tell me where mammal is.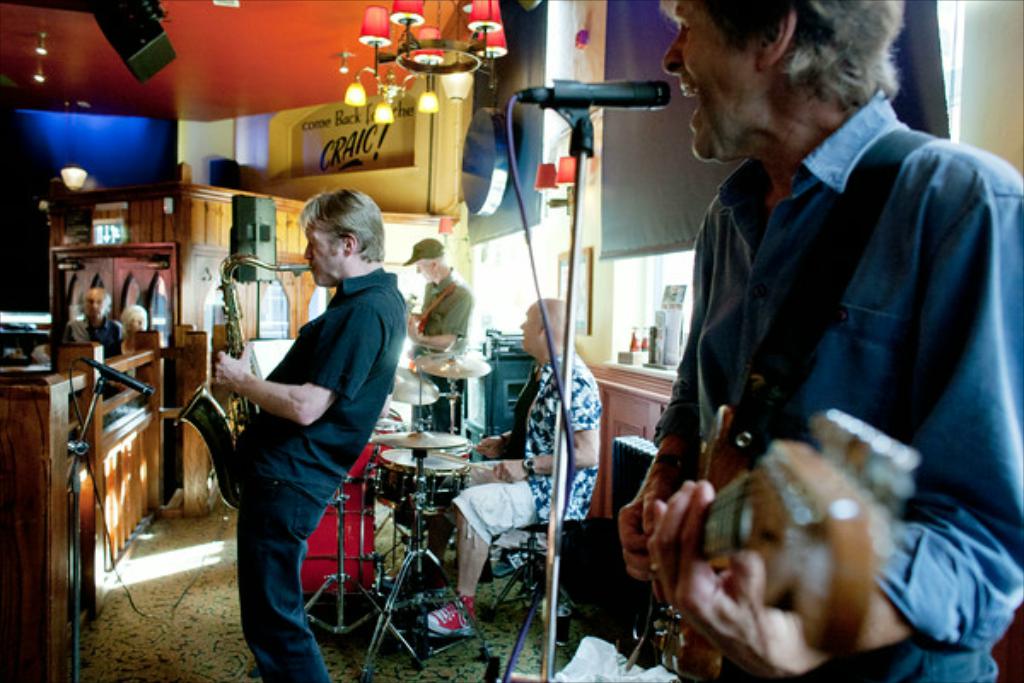
mammal is at select_region(420, 299, 602, 637).
